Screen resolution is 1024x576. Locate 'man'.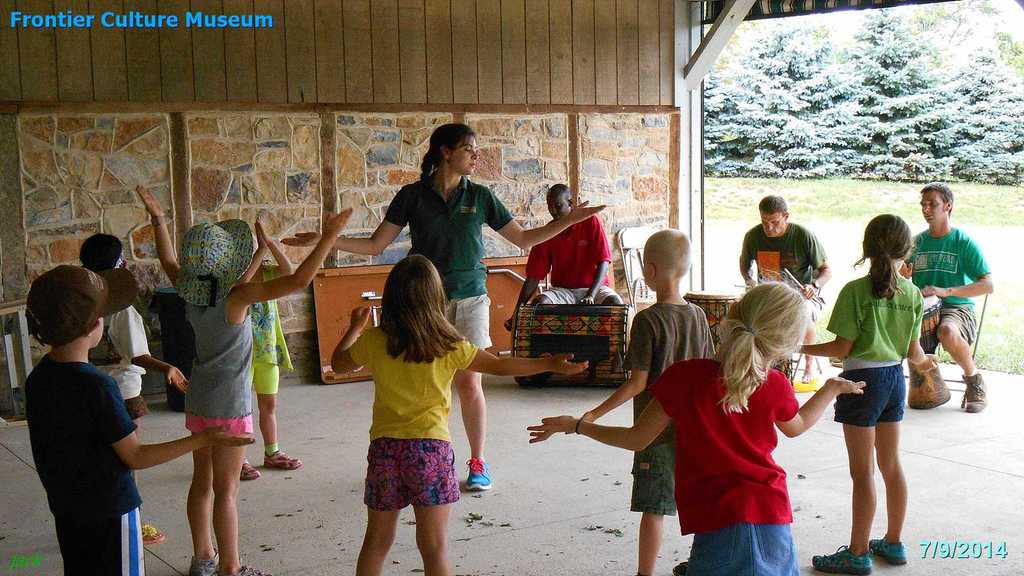
locate(502, 184, 623, 334).
